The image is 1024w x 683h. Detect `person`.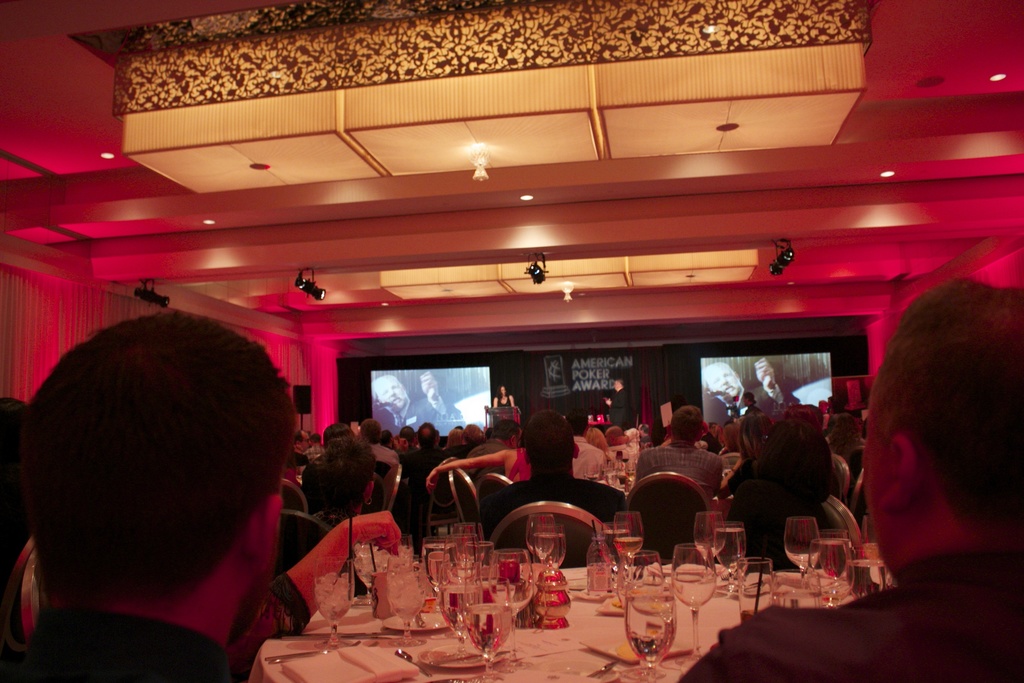
Detection: x1=372 y1=372 x2=468 y2=435.
